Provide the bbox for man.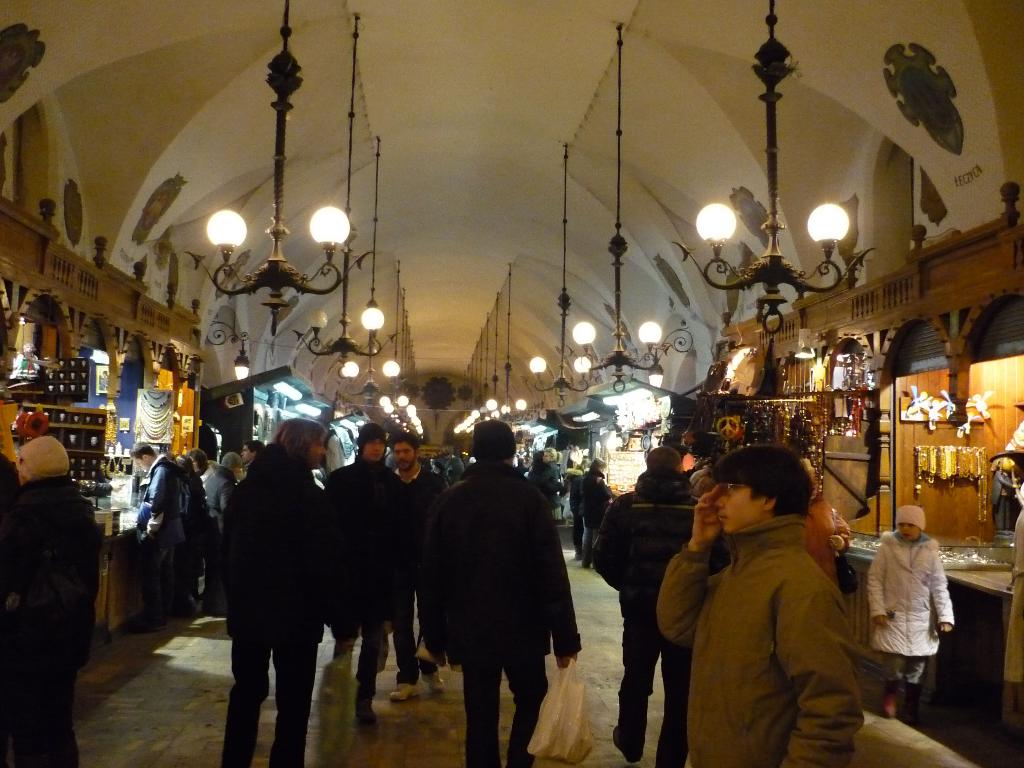
239/440/270/477.
